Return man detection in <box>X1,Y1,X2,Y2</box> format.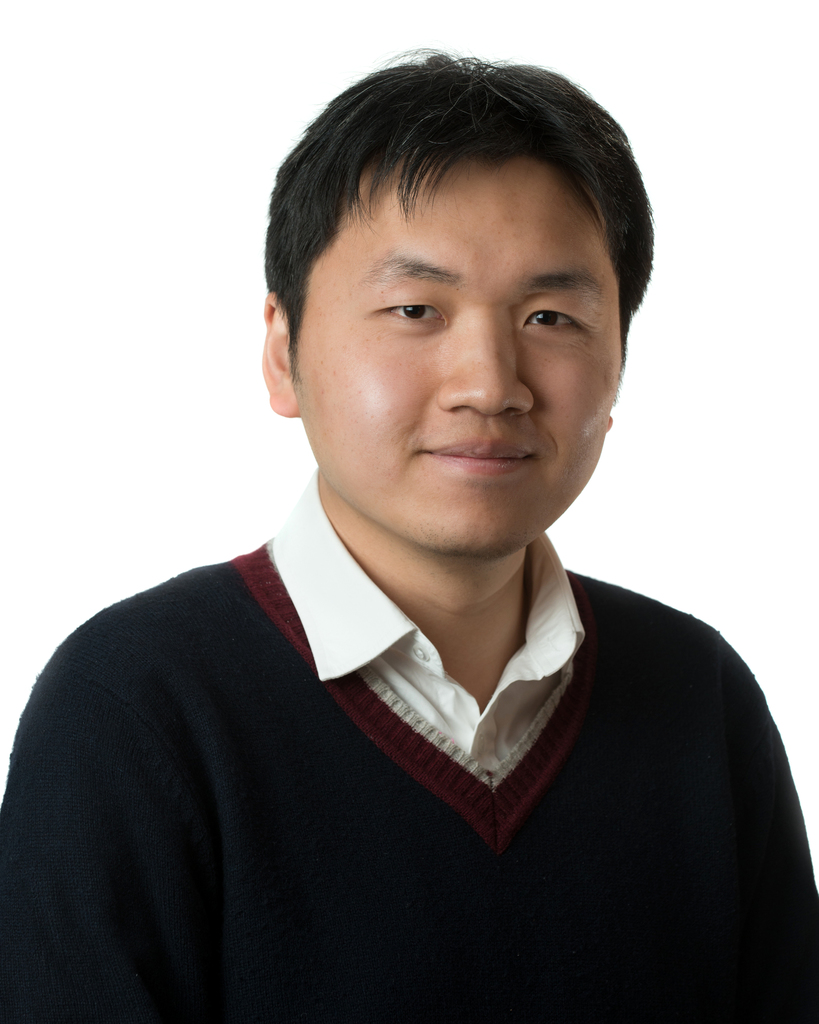
<box>6,52,808,998</box>.
